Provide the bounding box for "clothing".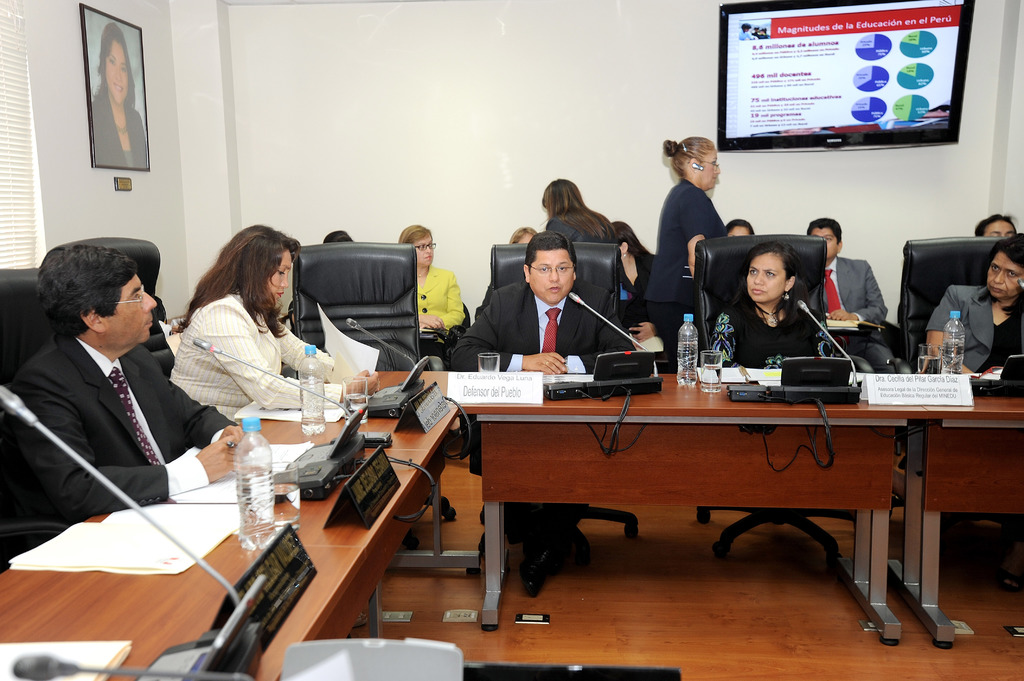
locate(414, 261, 464, 342).
